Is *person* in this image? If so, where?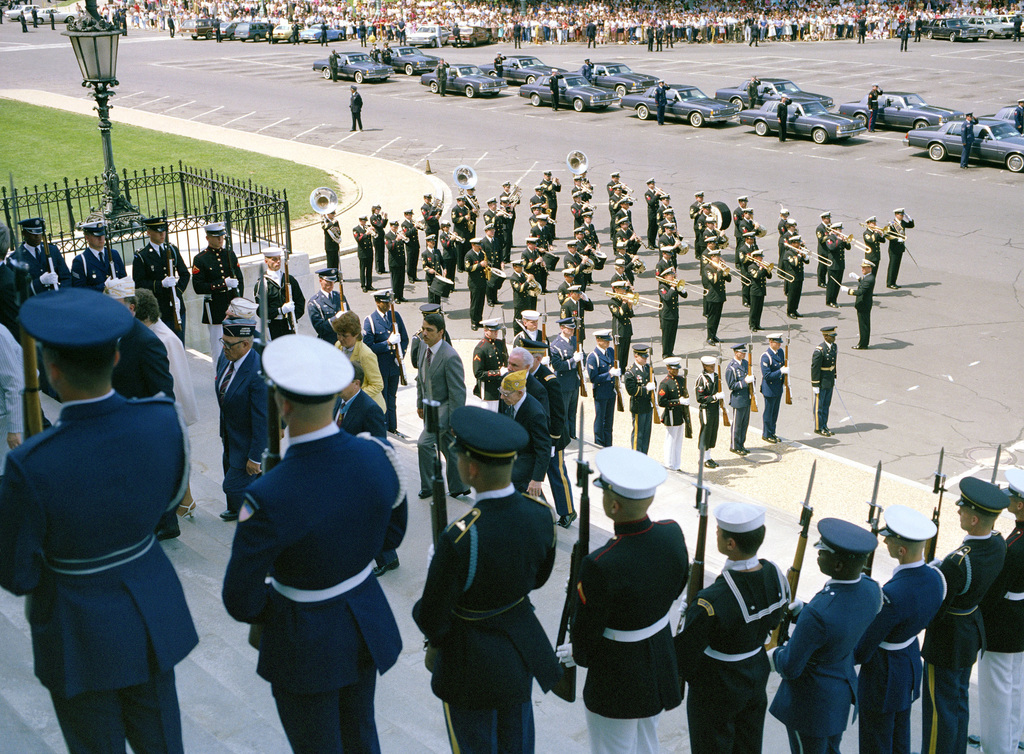
Yes, at Rect(810, 323, 838, 436).
